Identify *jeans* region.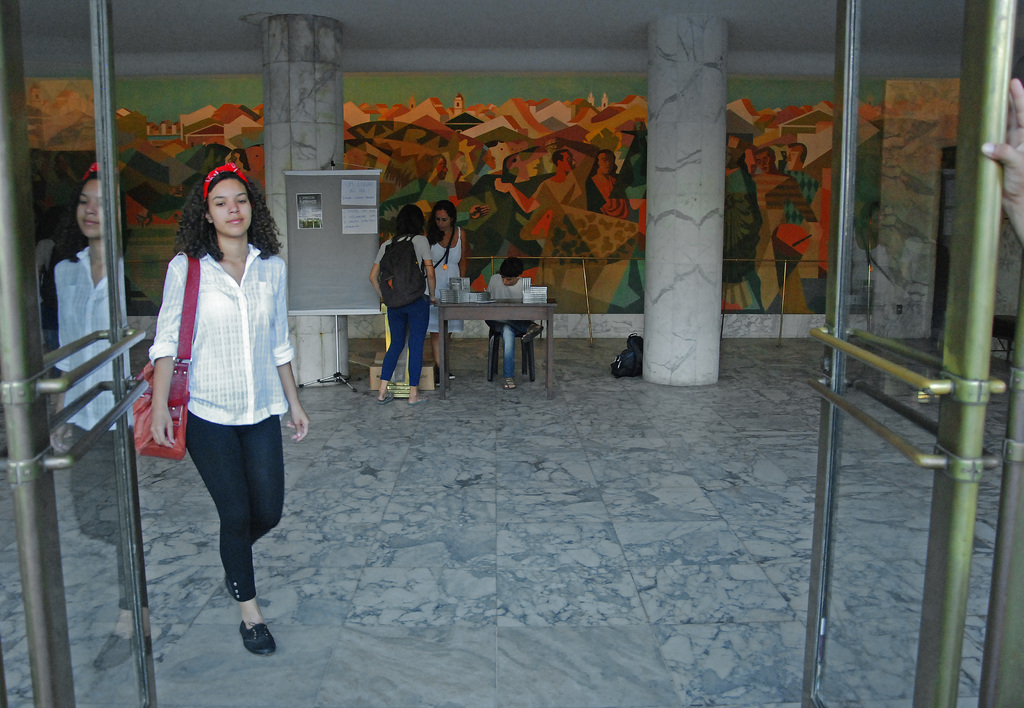
Region: detection(171, 428, 273, 607).
